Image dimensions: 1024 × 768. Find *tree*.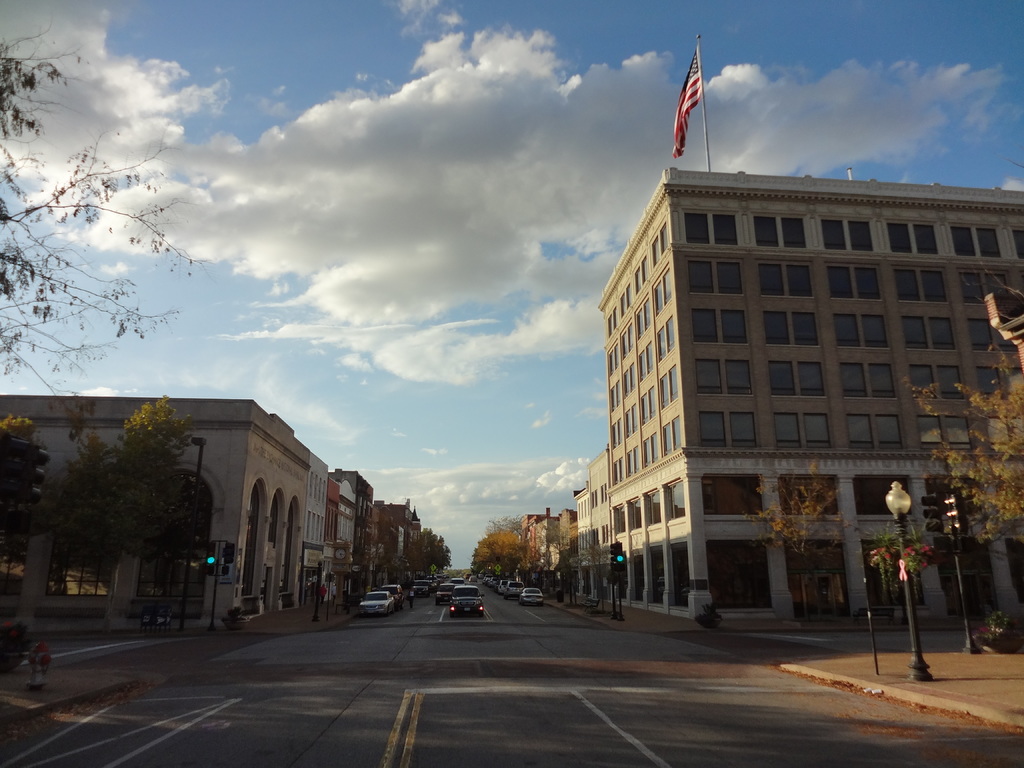
<box>0,15,213,412</box>.
